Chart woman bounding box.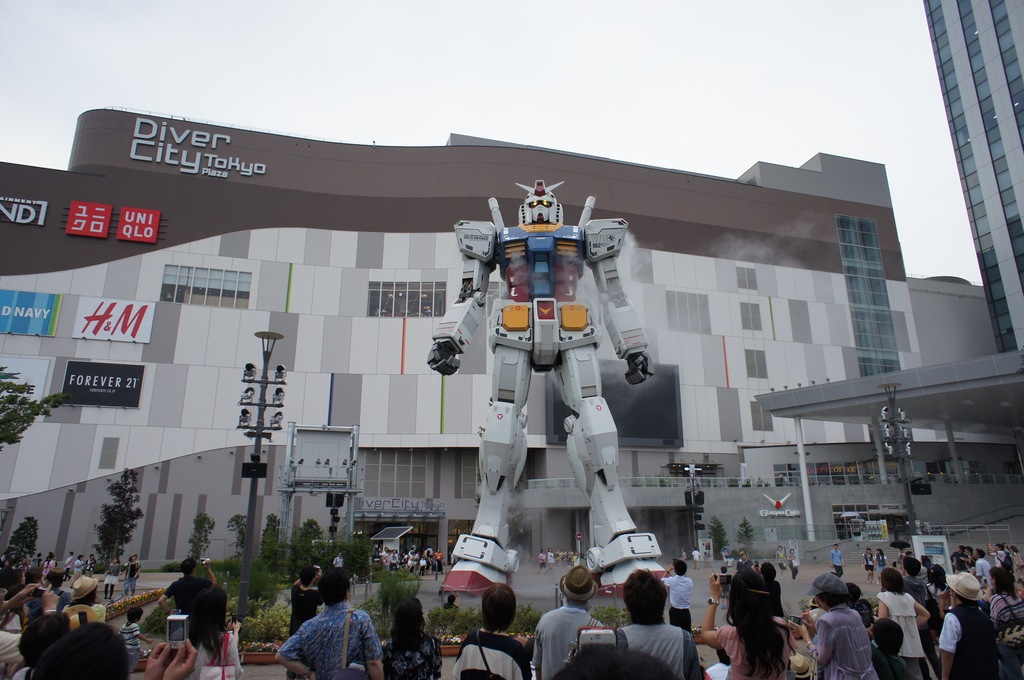
Charted: bbox=(703, 563, 819, 679).
